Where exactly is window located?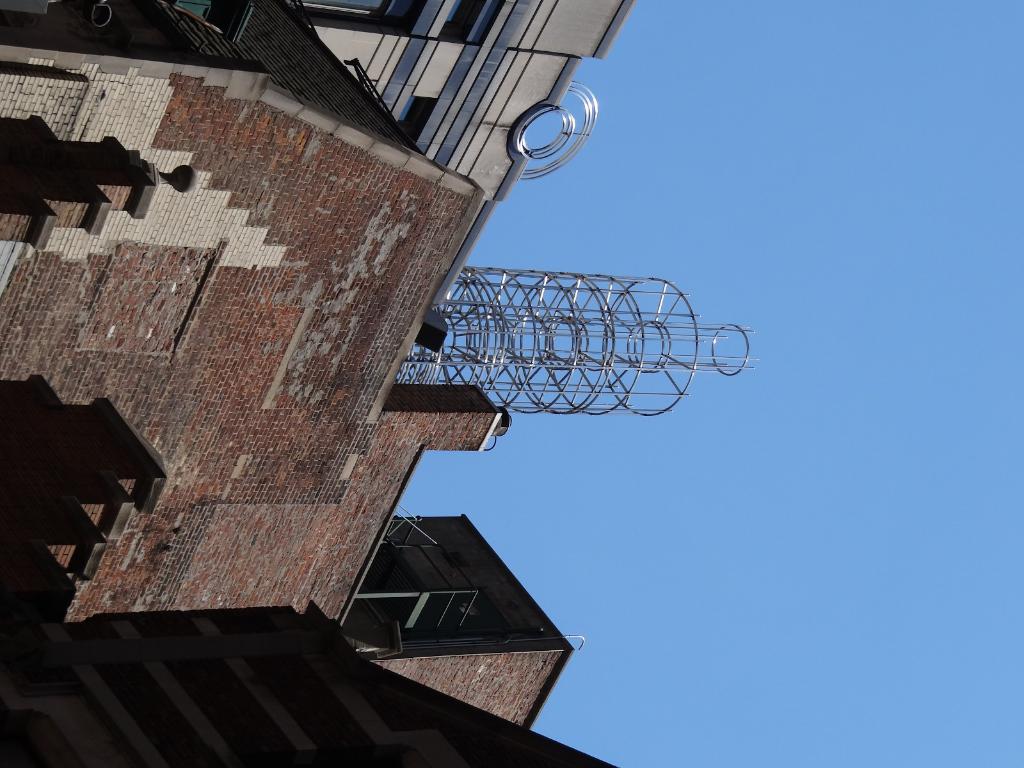
Its bounding box is crop(436, 0, 492, 49).
